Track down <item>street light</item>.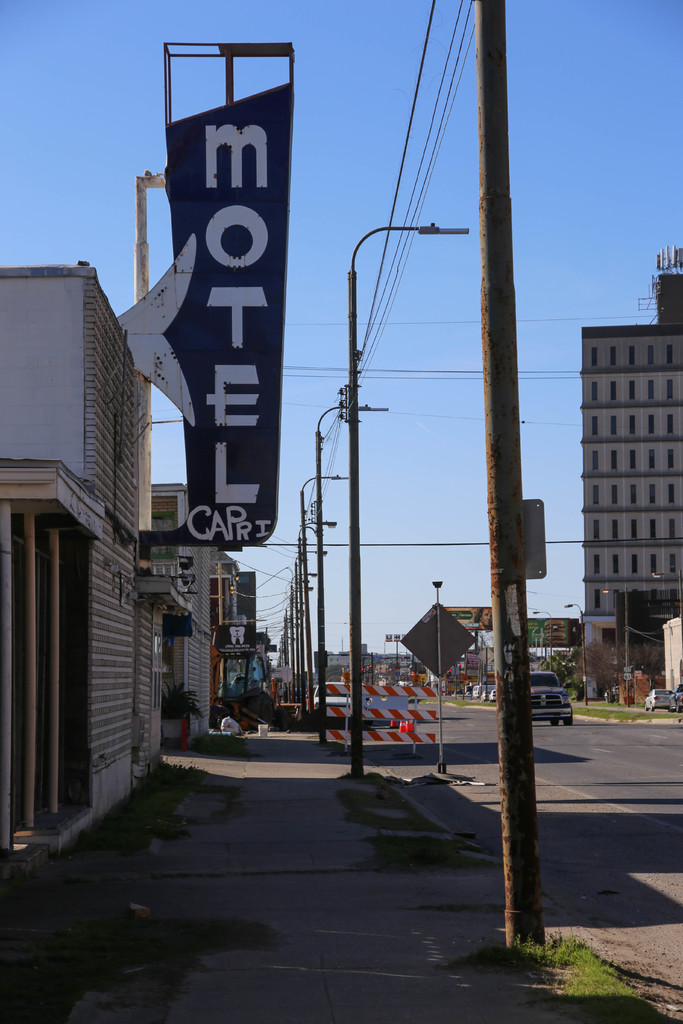
Tracked to {"x1": 563, "y1": 595, "x2": 588, "y2": 705}.
